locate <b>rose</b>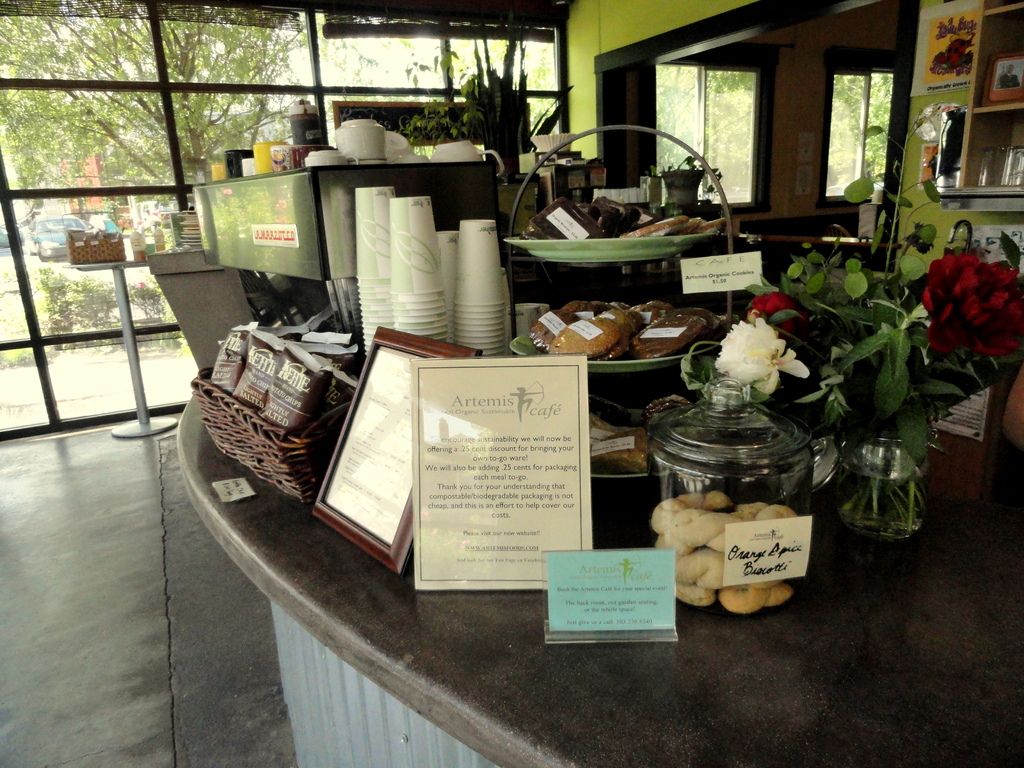
712/317/809/395
